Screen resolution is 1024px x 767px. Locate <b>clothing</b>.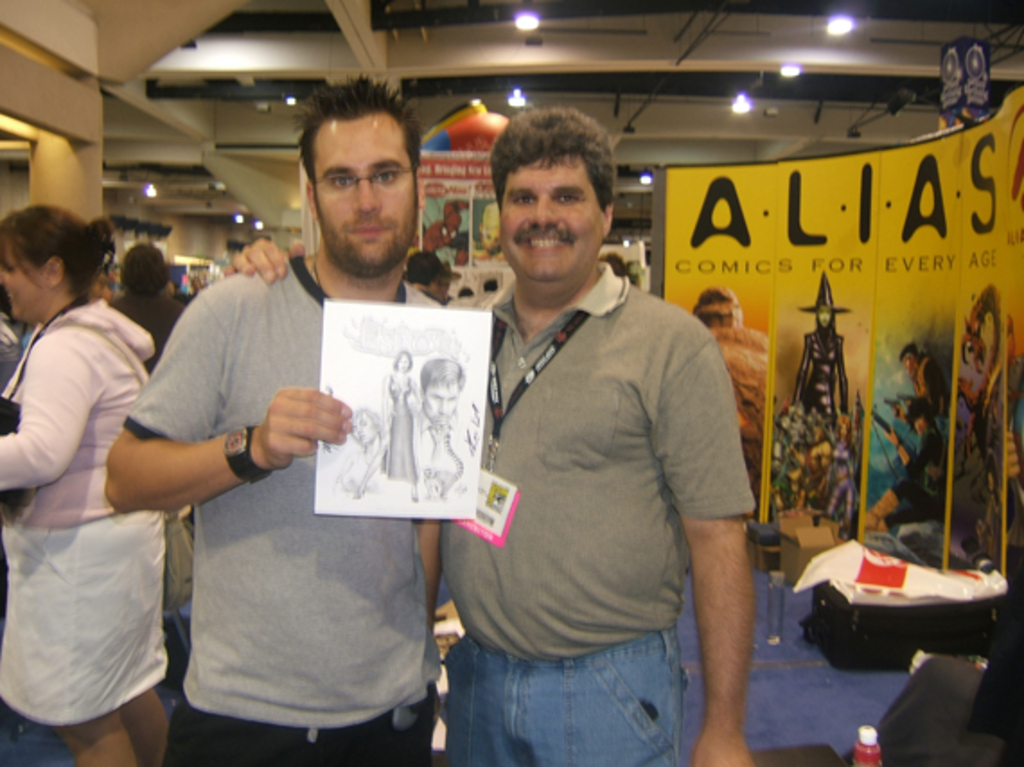
l=0, t=296, r=176, b=733.
